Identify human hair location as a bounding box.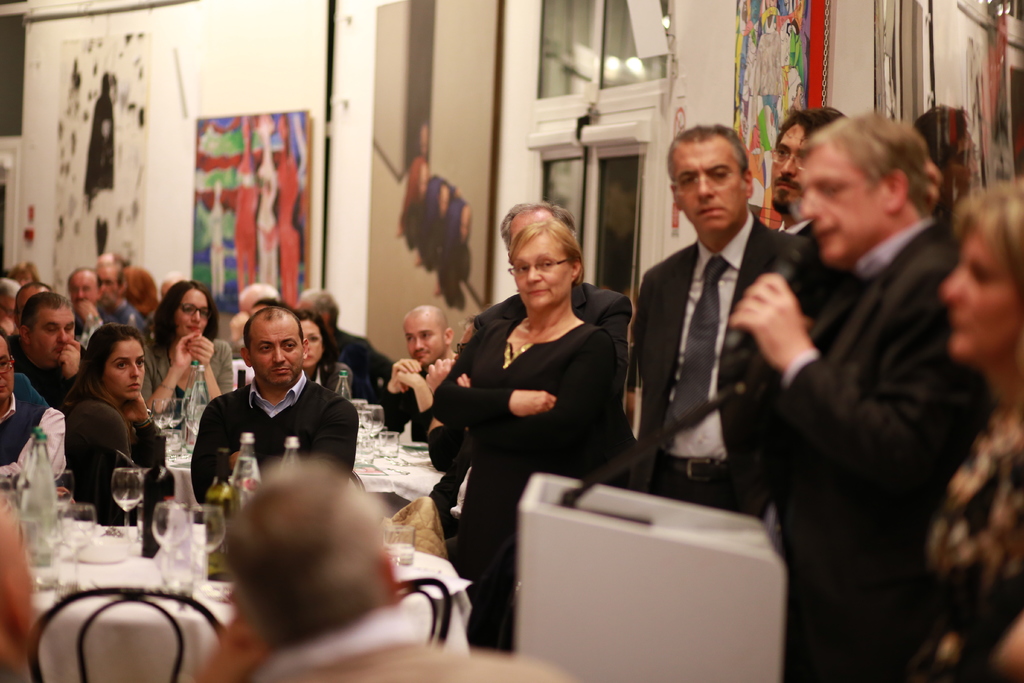
501,205,579,248.
